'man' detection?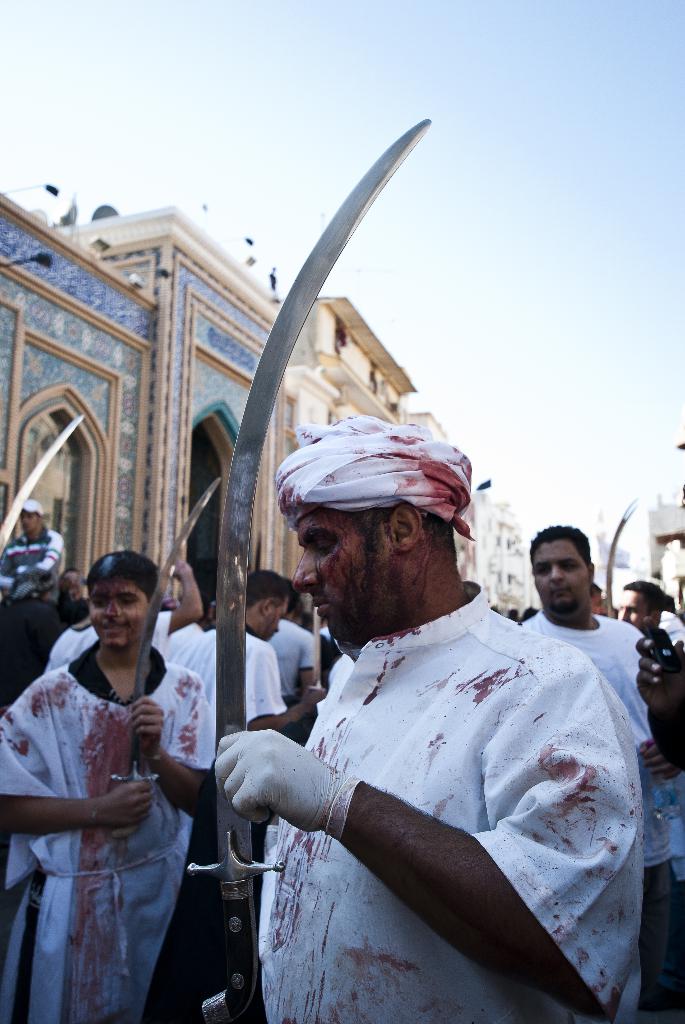
bbox=(15, 504, 62, 600)
